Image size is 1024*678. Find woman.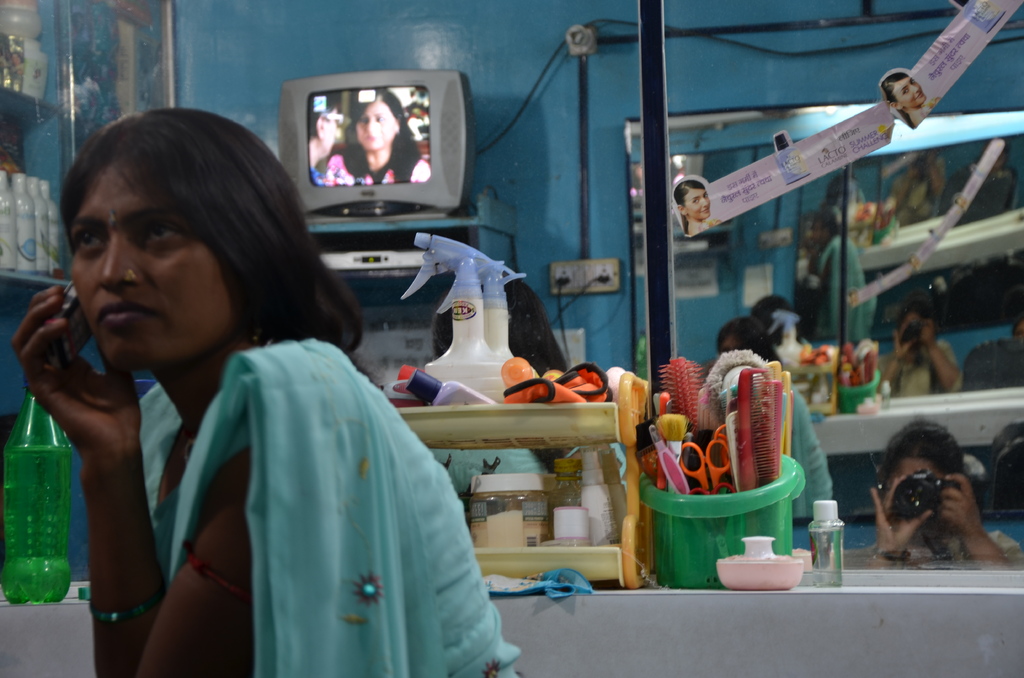
[left=878, top=71, right=954, bottom=127].
